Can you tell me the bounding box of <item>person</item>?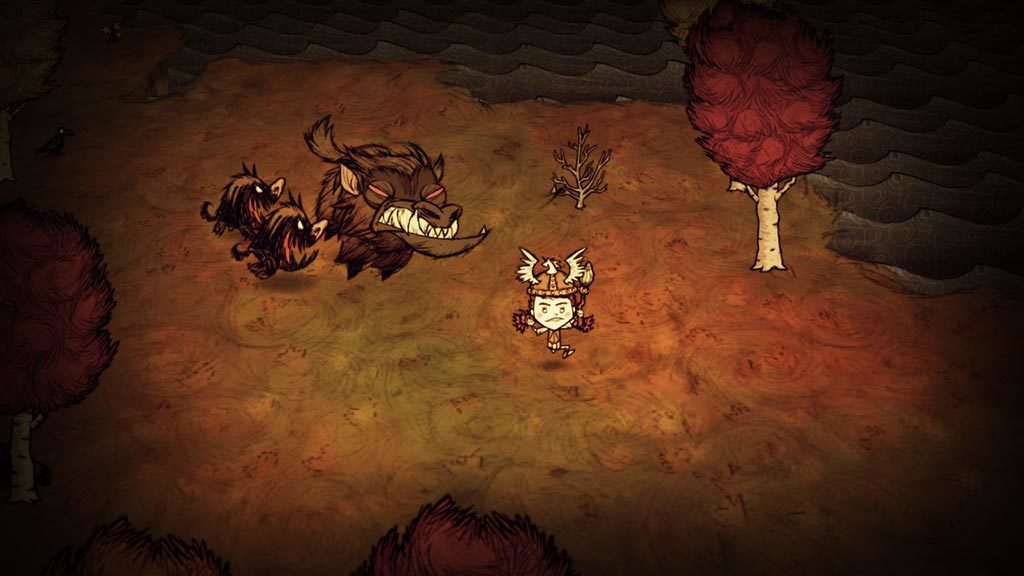
Rect(515, 286, 590, 359).
